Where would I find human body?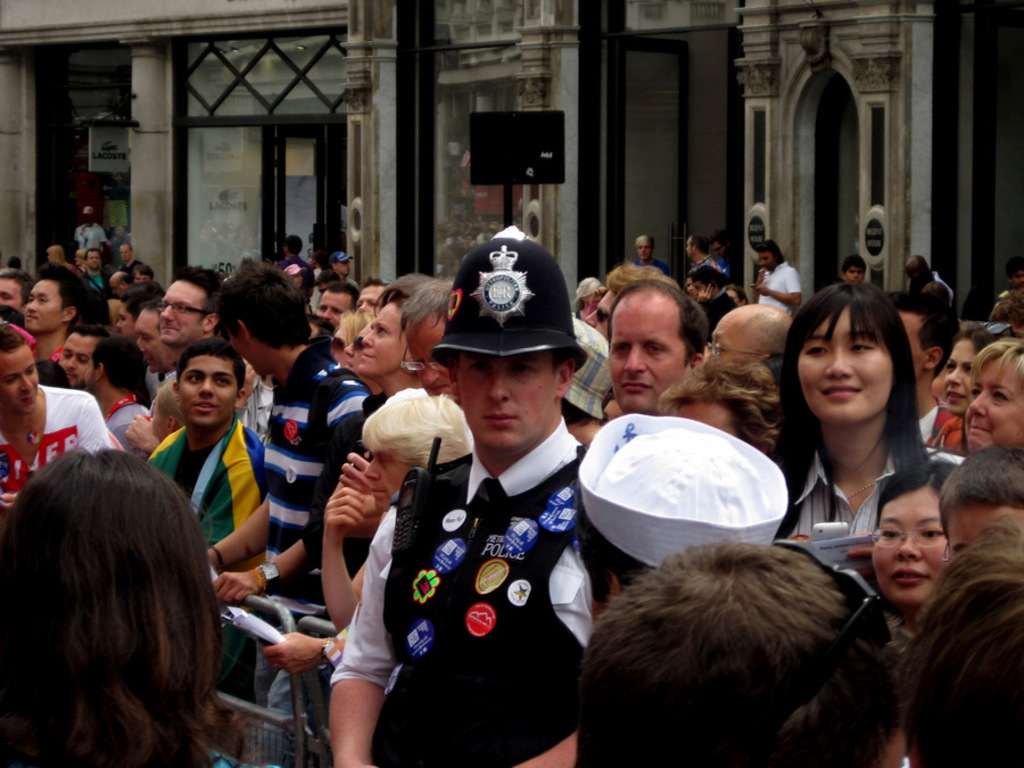
At box(999, 262, 1023, 289).
